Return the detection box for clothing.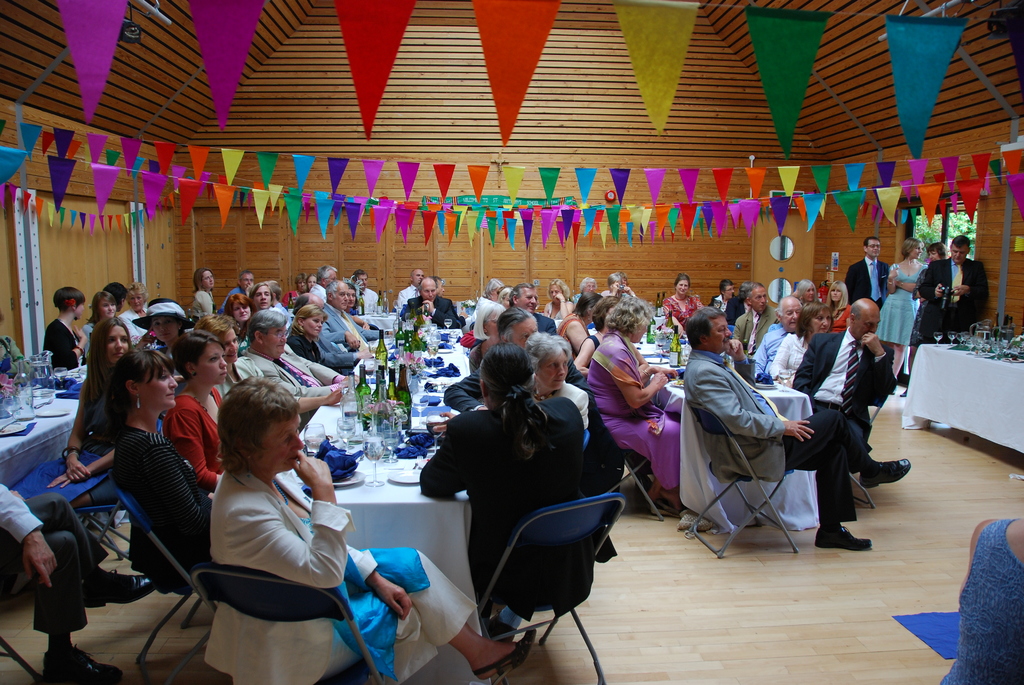
(left=208, top=472, right=477, bottom=684).
